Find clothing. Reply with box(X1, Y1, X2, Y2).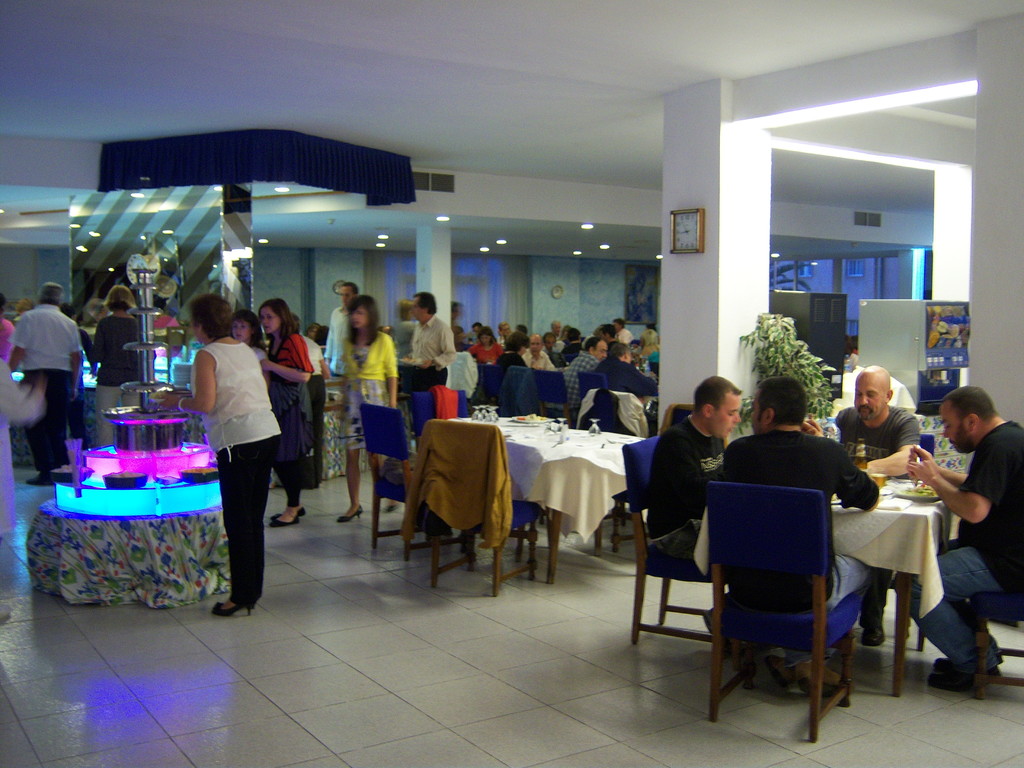
box(643, 417, 728, 536).
